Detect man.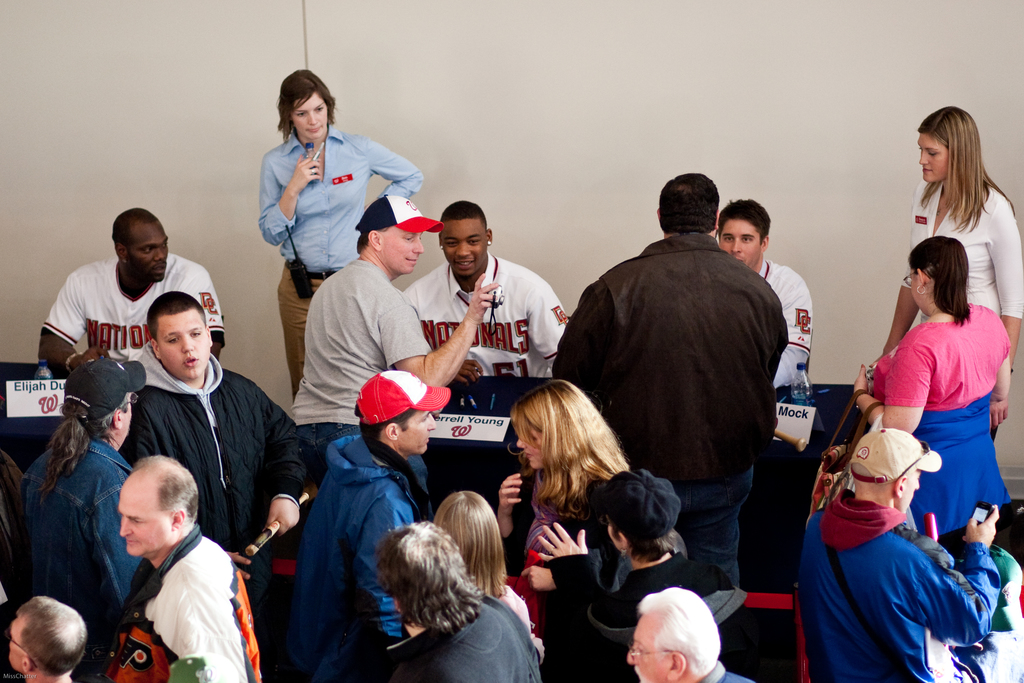
Detected at Rect(529, 454, 695, 682).
